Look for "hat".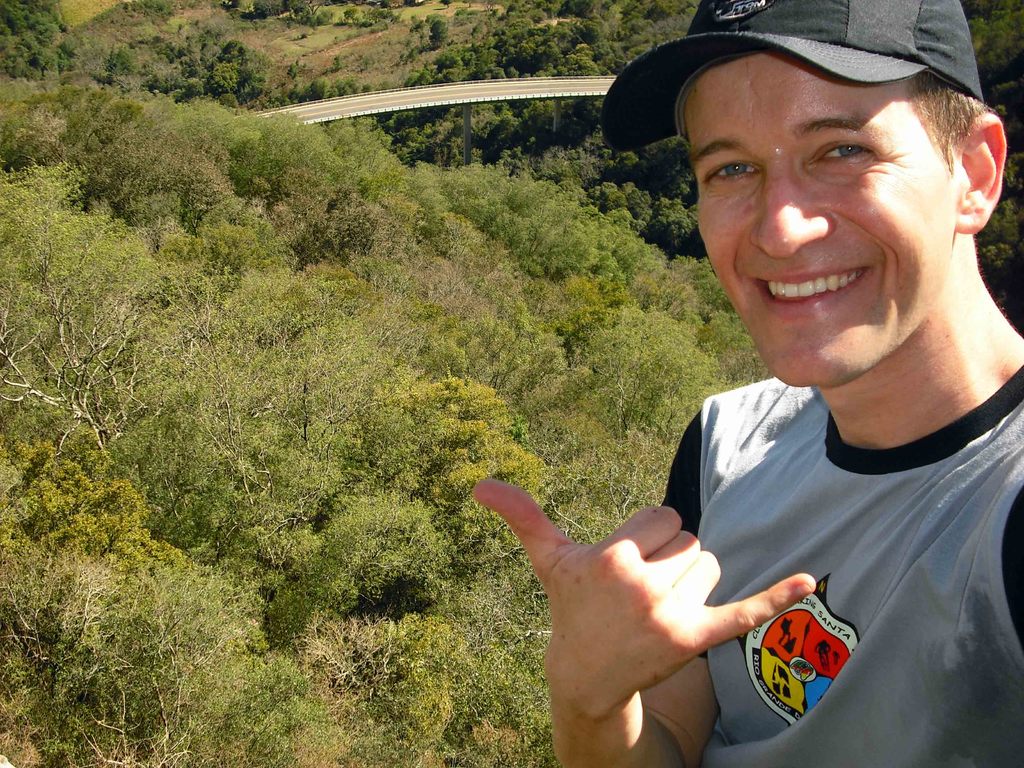
Found: x1=598 y1=0 x2=982 y2=157.
